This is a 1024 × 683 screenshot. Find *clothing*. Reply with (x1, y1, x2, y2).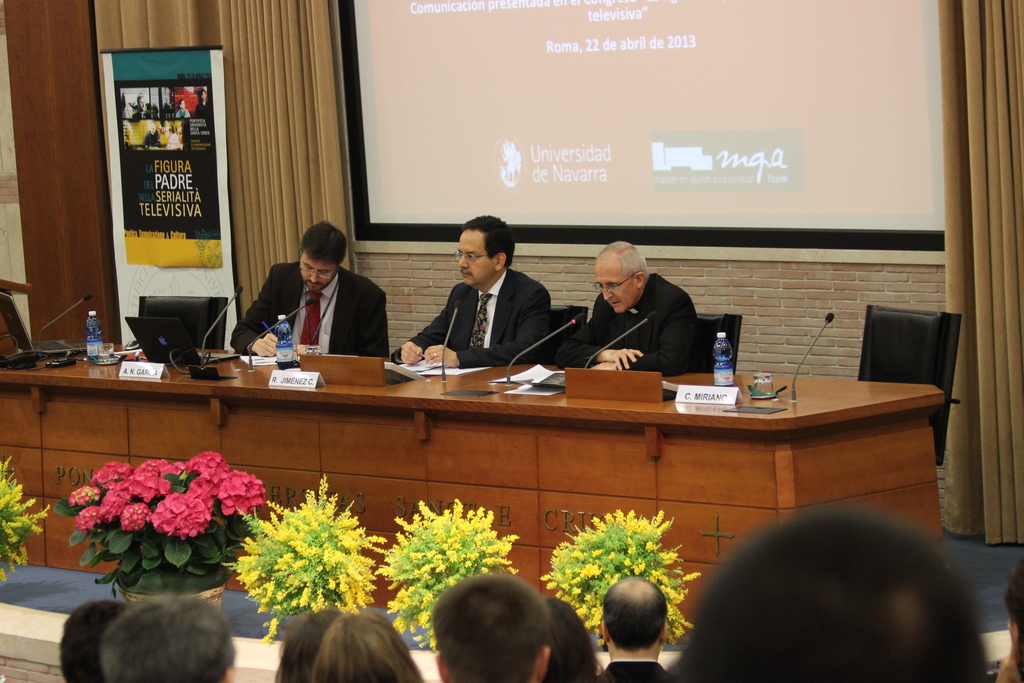
(594, 656, 666, 681).
